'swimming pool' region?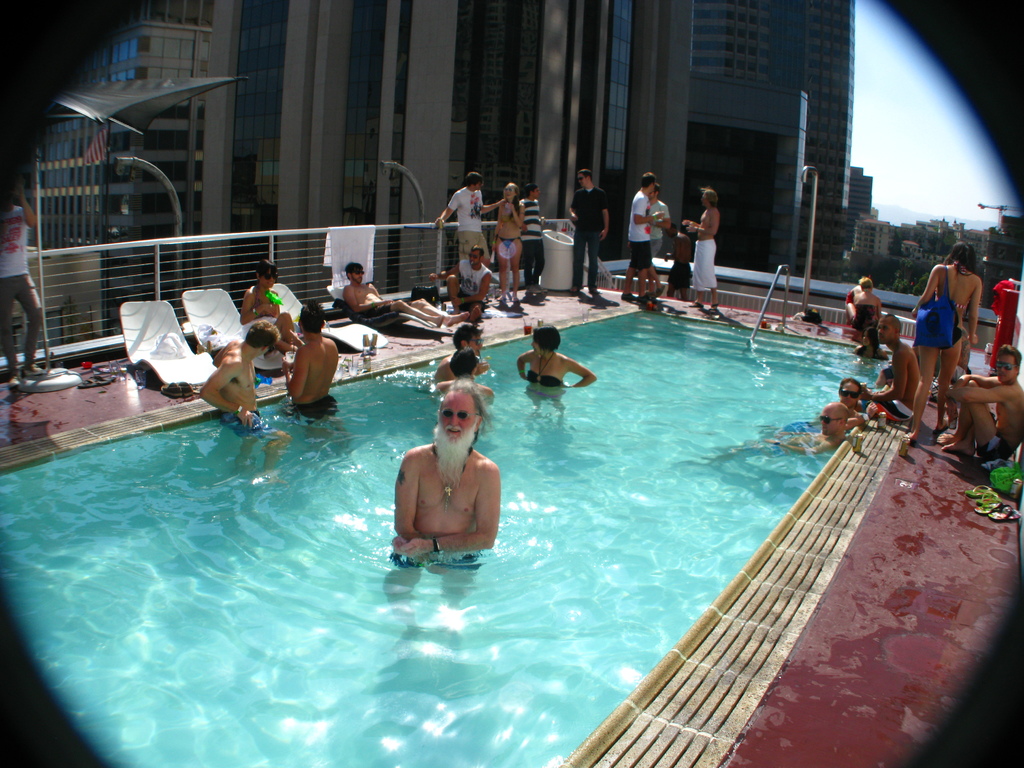
bbox(0, 310, 892, 767)
